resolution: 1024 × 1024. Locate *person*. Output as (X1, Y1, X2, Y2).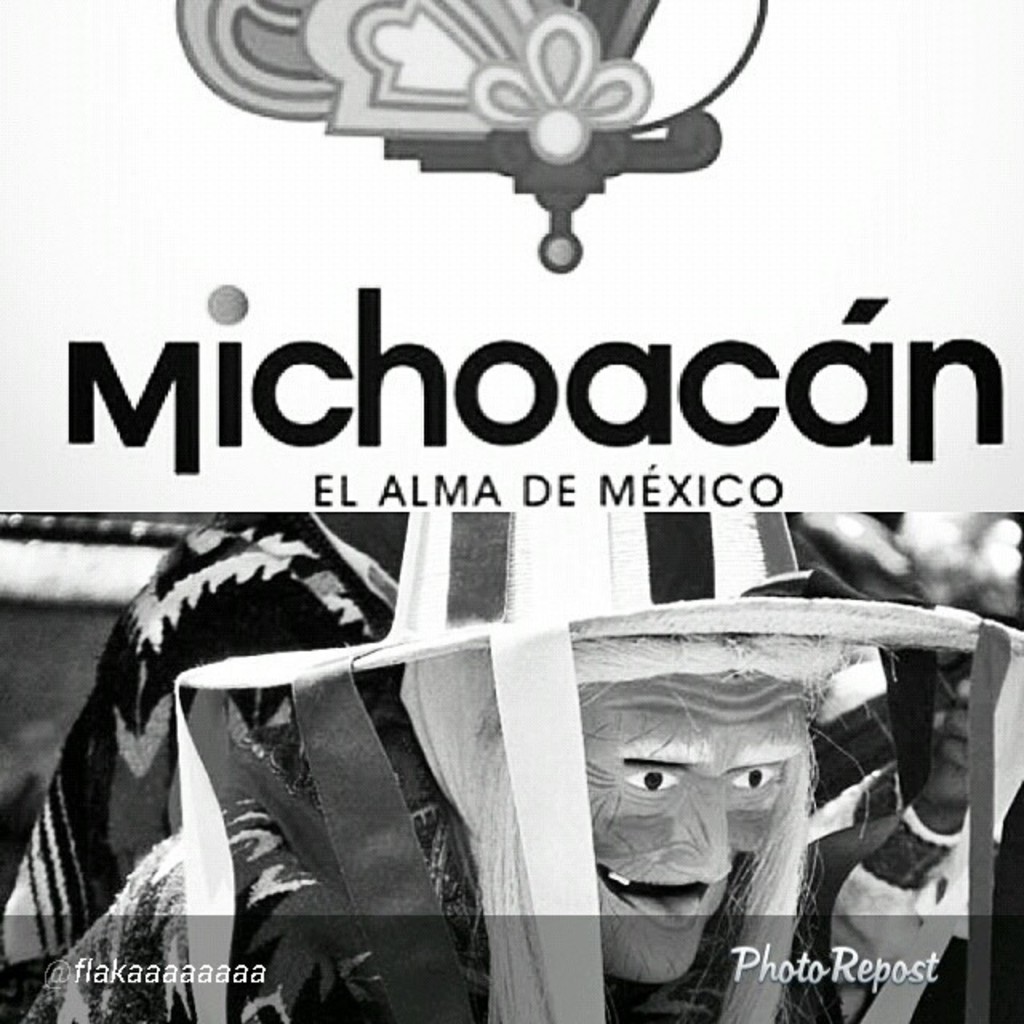
(138, 624, 829, 1006).
